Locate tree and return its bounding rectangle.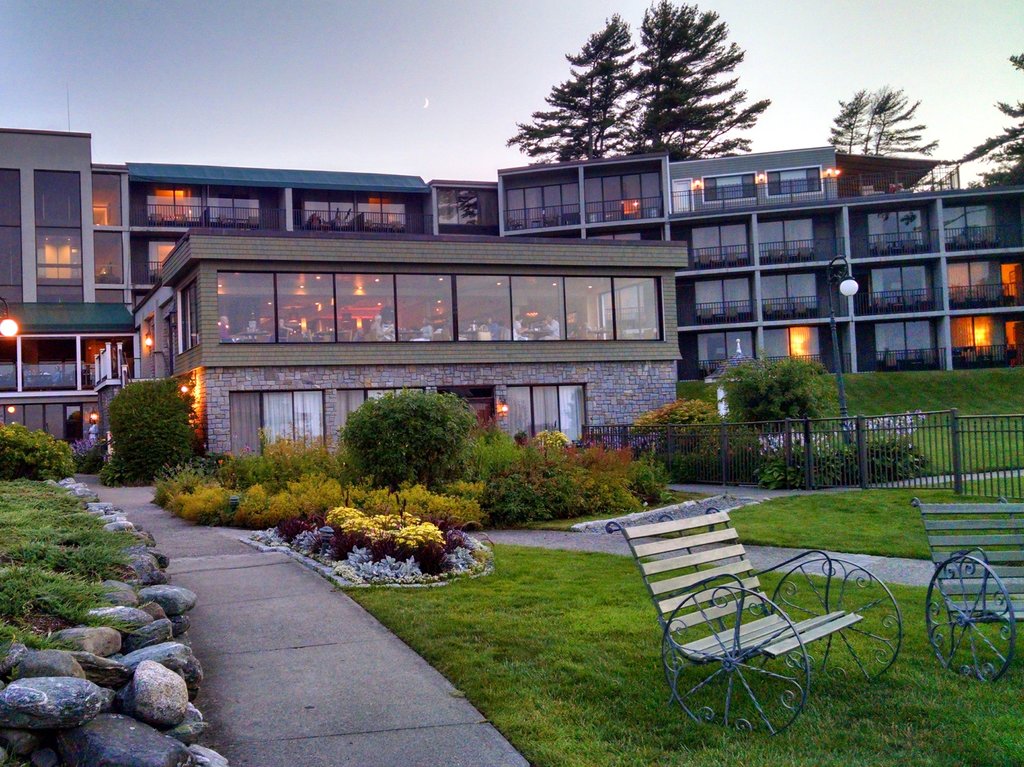
region(618, 0, 774, 160).
